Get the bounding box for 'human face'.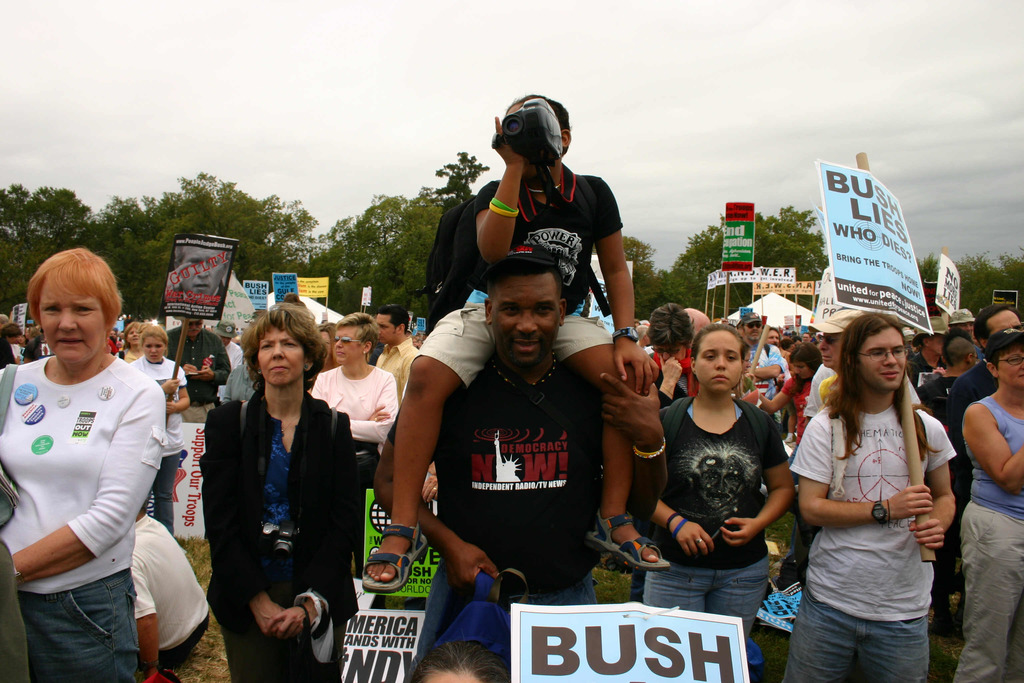
<bbox>330, 327, 360, 368</bbox>.
